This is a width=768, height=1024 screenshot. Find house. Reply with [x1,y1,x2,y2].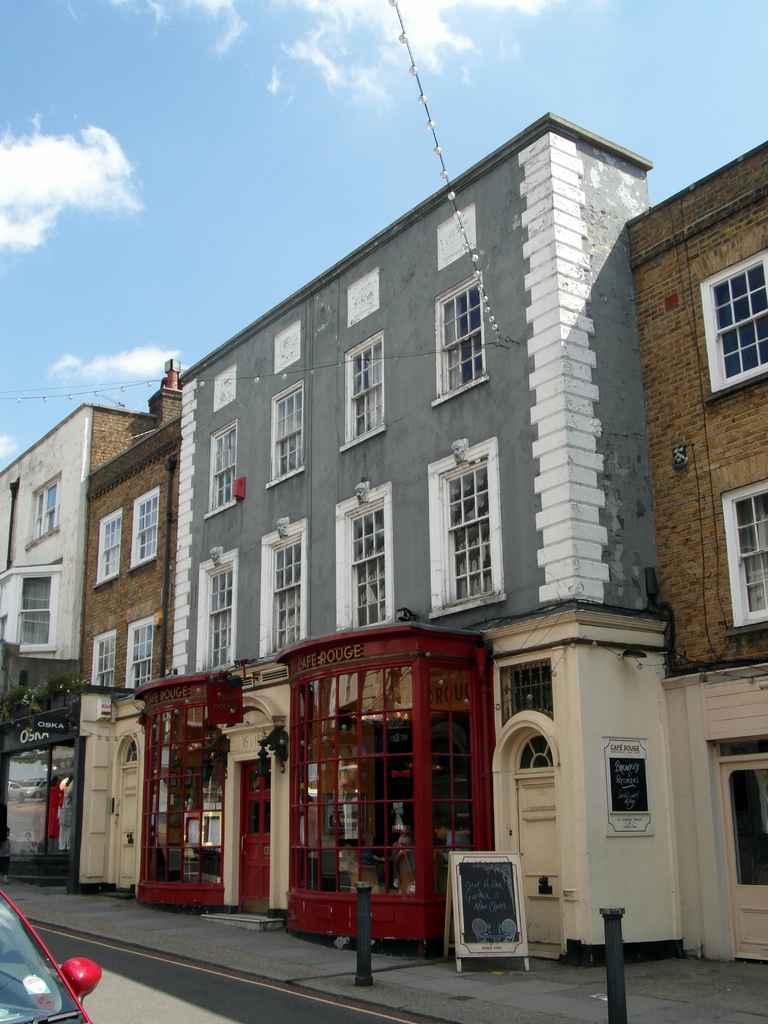
[54,352,186,912].
